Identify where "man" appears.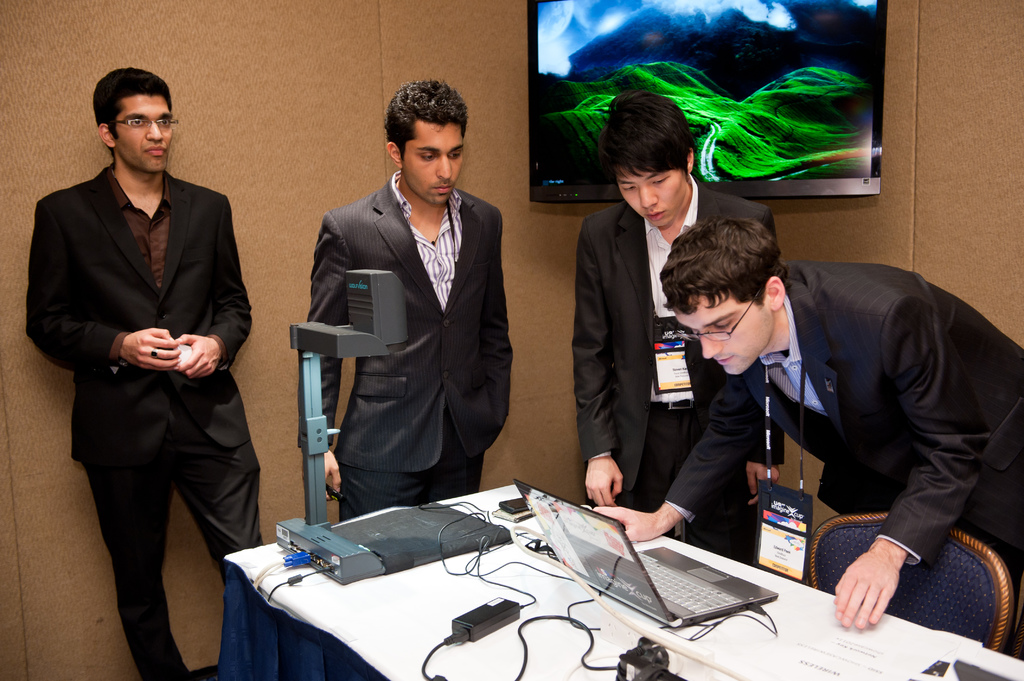
Appears at <bbox>572, 93, 795, 565</bbox>.
